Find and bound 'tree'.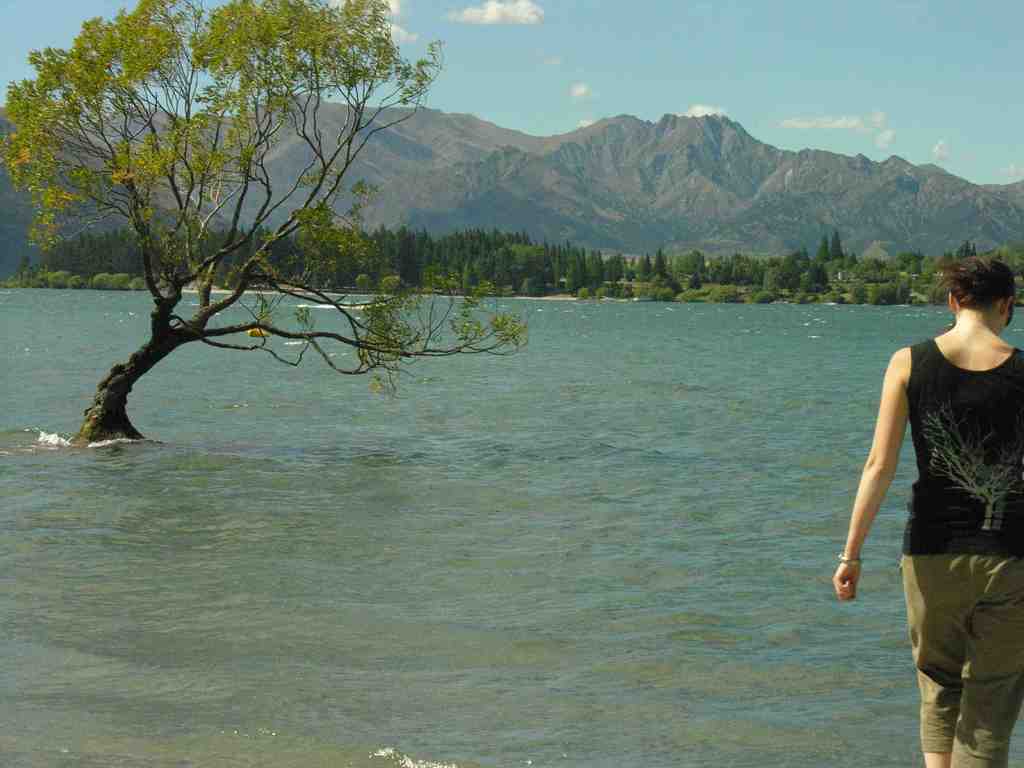
Bound: (108, 272, 132, 291).
